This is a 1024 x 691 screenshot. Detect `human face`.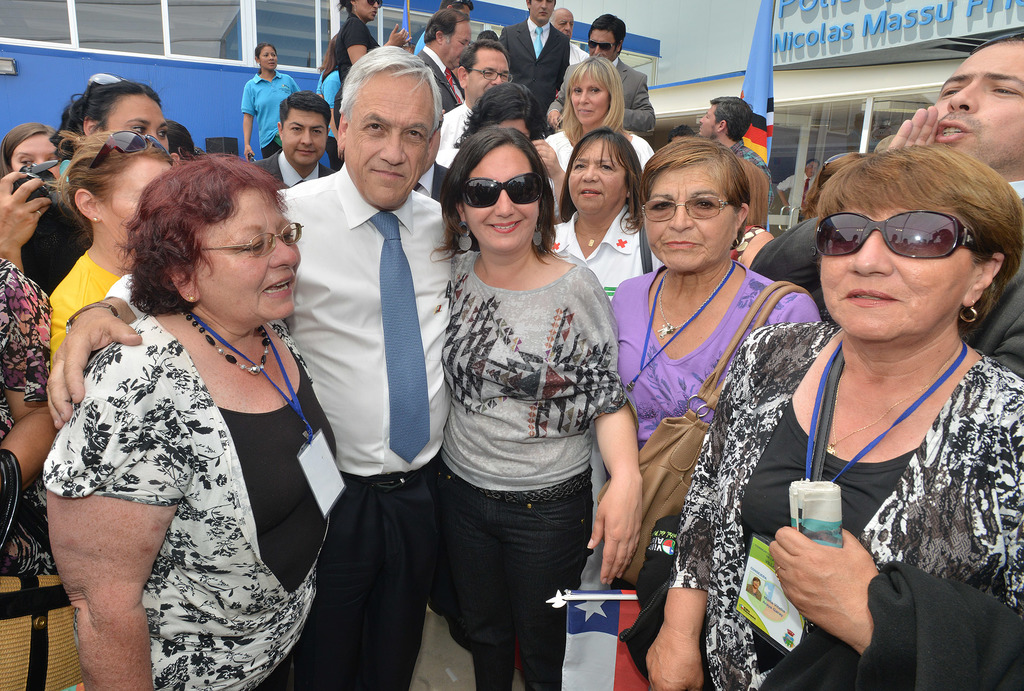
(460,5,471,17).
